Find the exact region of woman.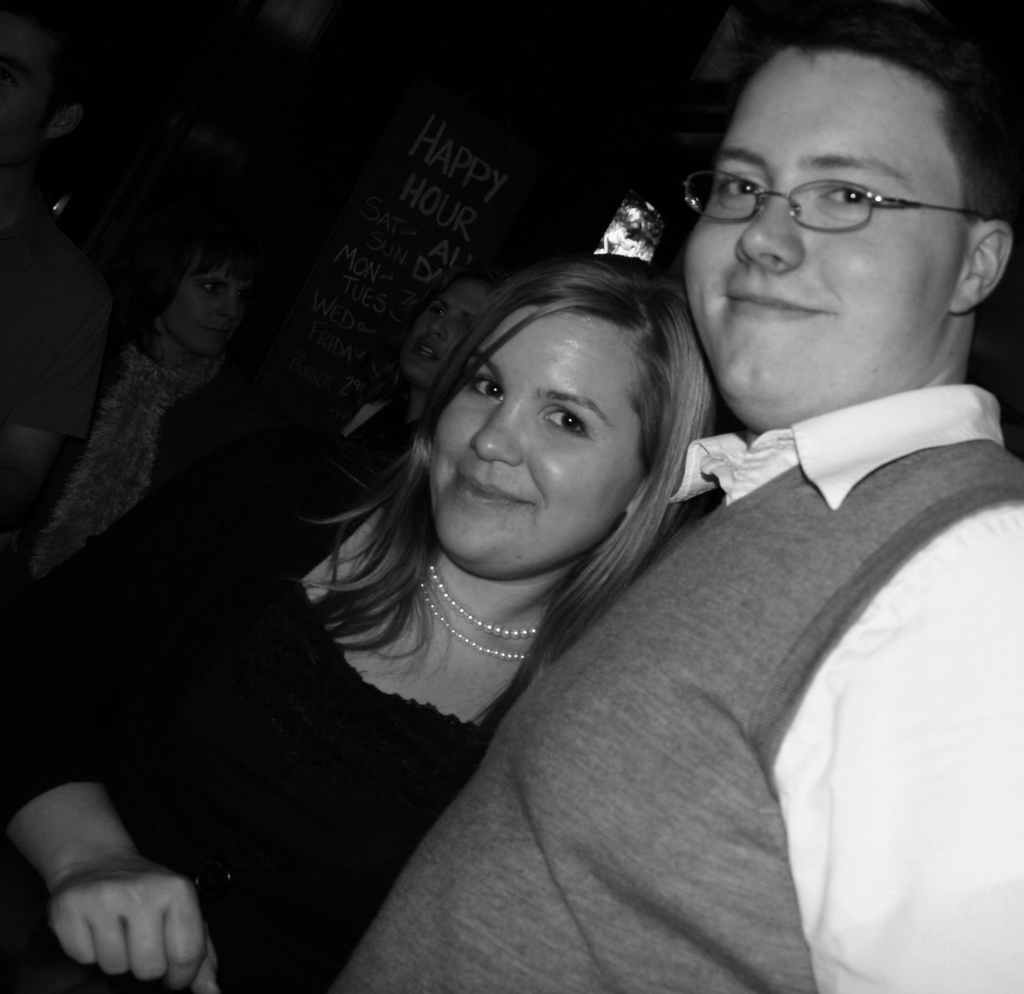
Exact region: BBox(0, 273, 512, 789).
